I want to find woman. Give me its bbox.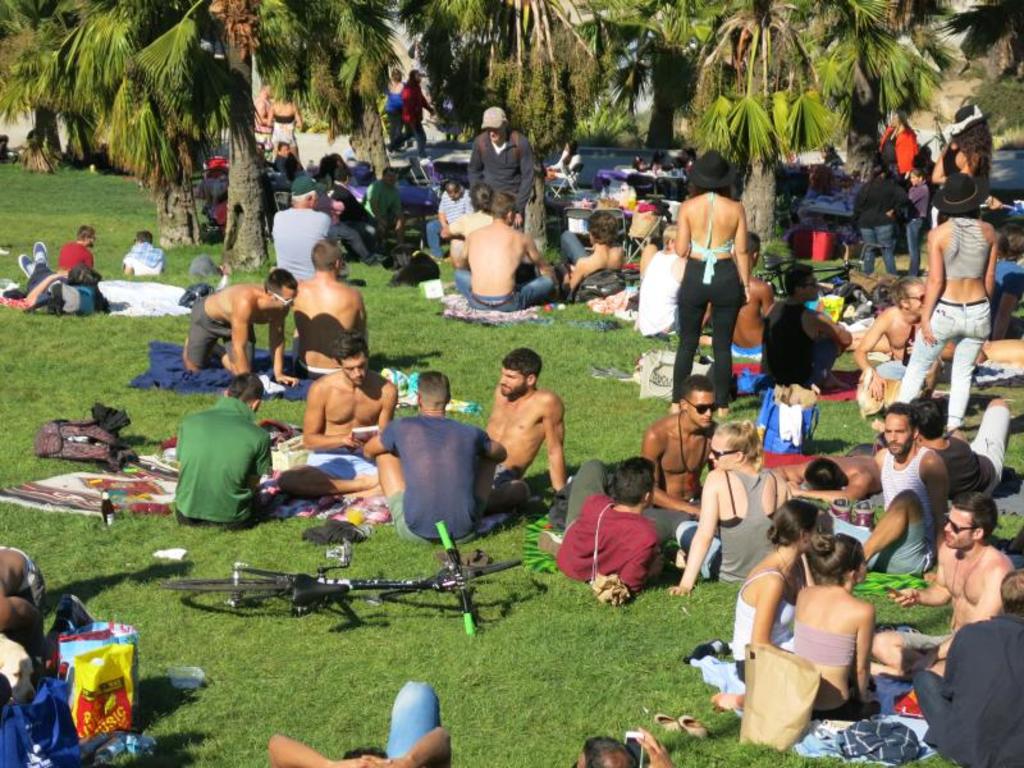
rect(710, 531, 881, 708).
